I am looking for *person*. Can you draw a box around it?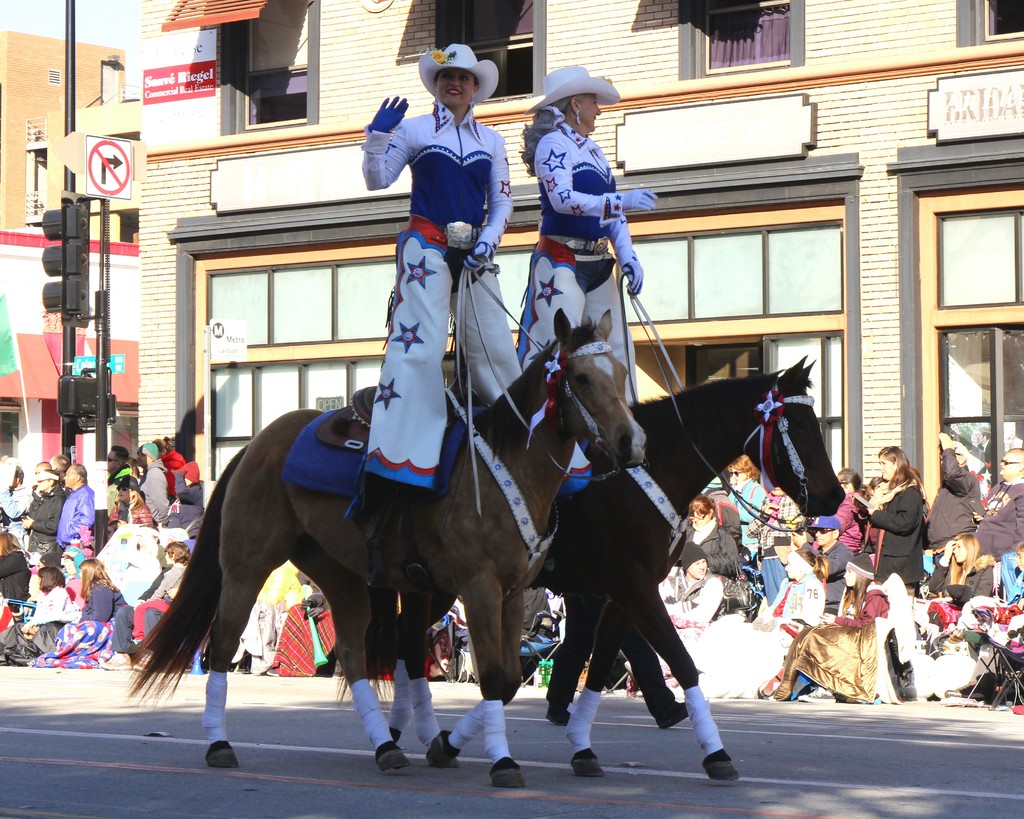
Sure, the bounding box is 836,463,879,557.
